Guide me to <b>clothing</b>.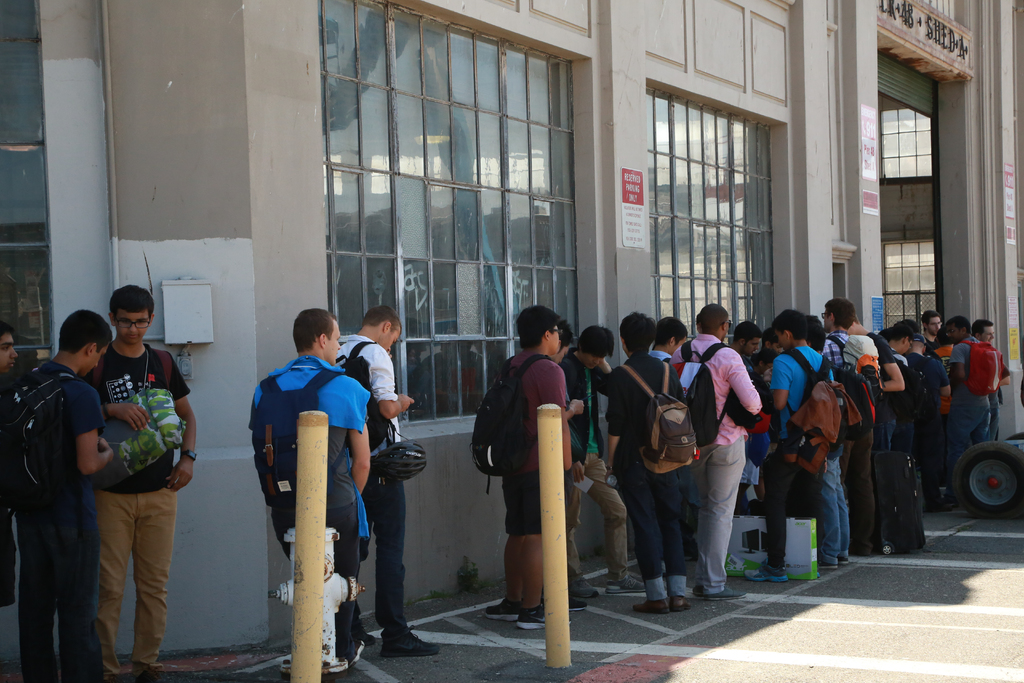
Guidance: Rect(605, 365, 682, 601).
